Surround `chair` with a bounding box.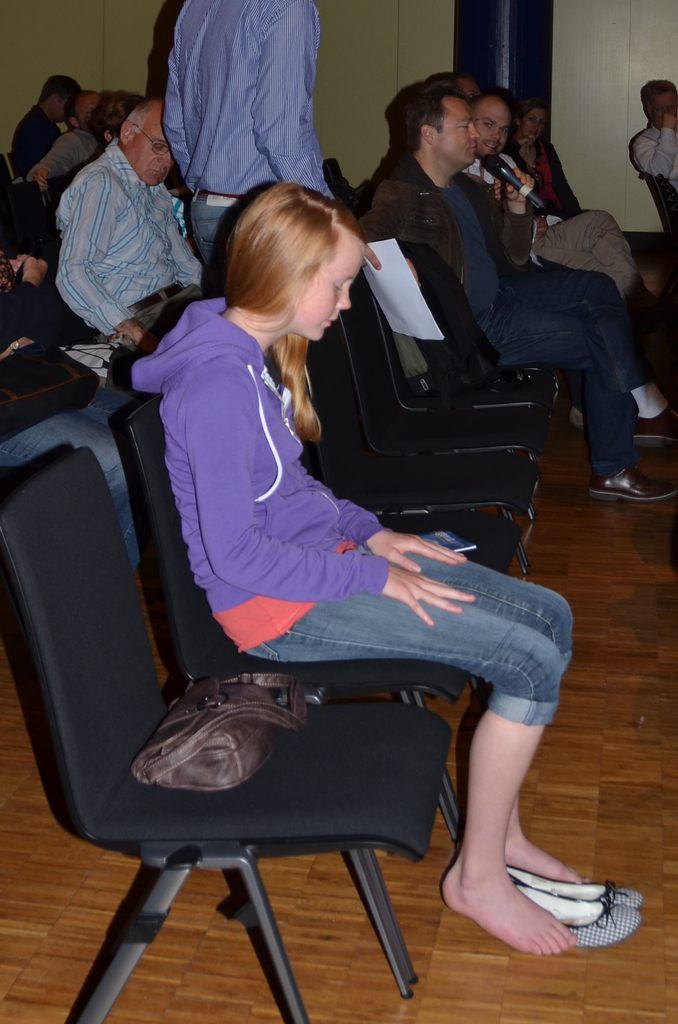
BBox(268, 344, 522, 568).
